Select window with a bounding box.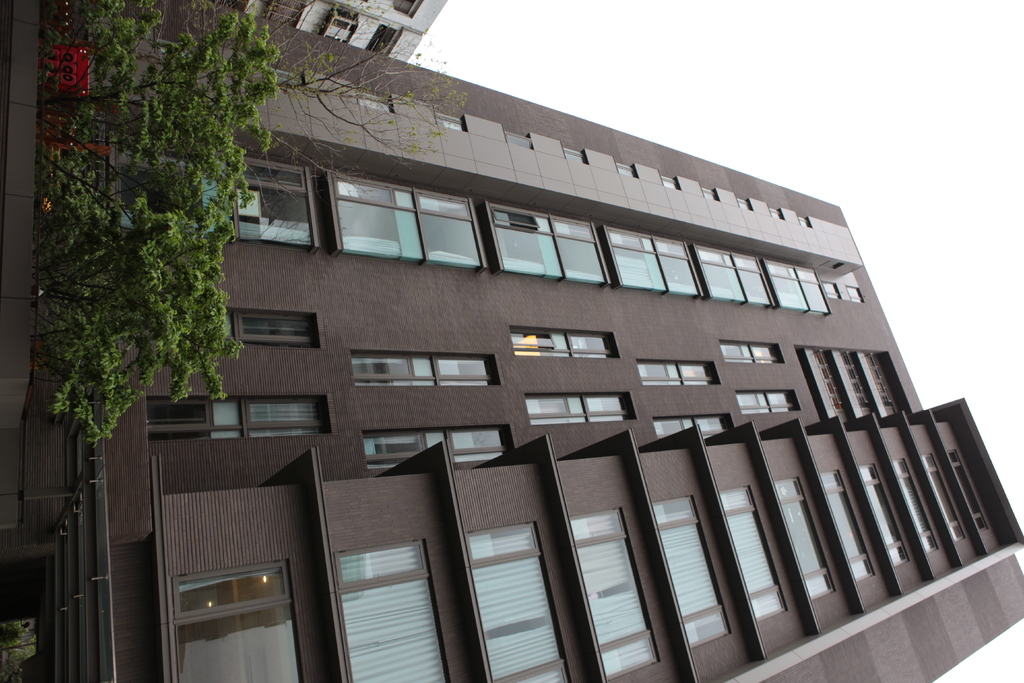
[824, 469, 875, 580].
